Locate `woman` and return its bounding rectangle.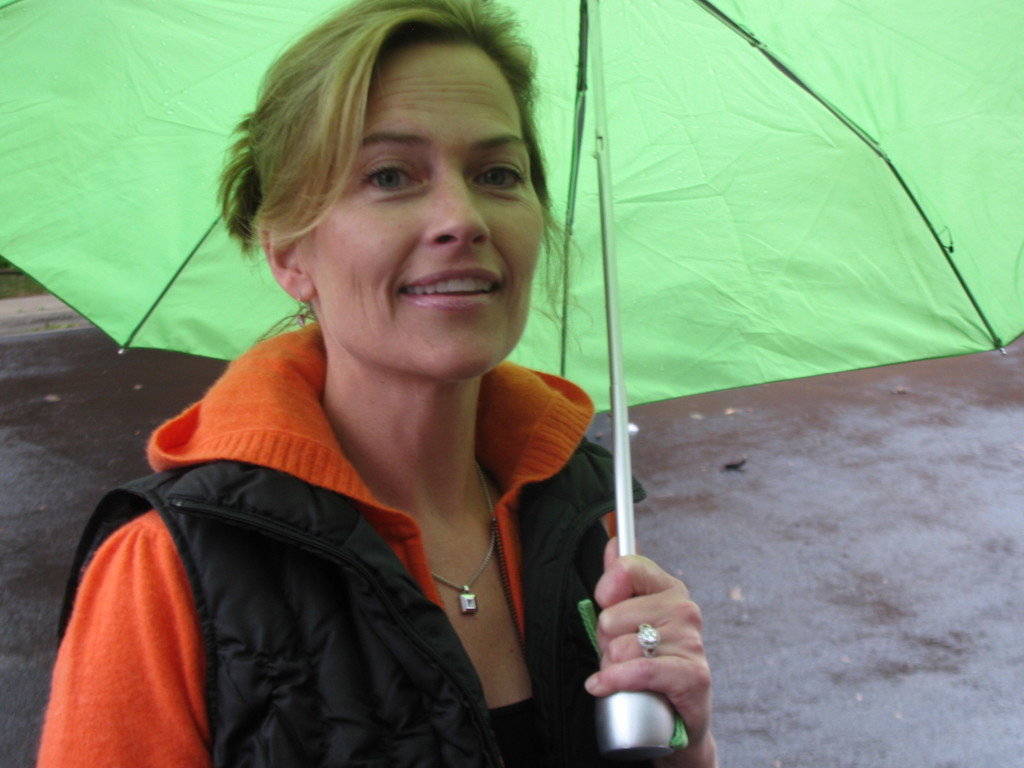
pyautogui.locateOnScreen(28, 0, 716, 767).
